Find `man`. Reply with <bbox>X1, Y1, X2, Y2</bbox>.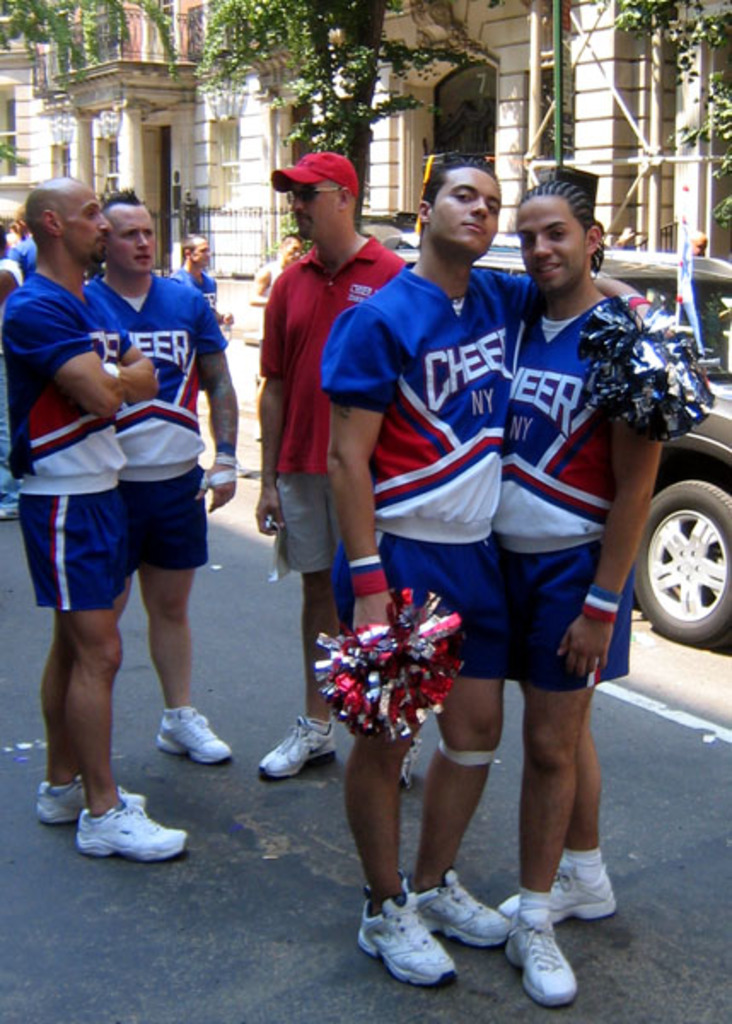
<bbox>7, 200, 39, 288</bbox>.
